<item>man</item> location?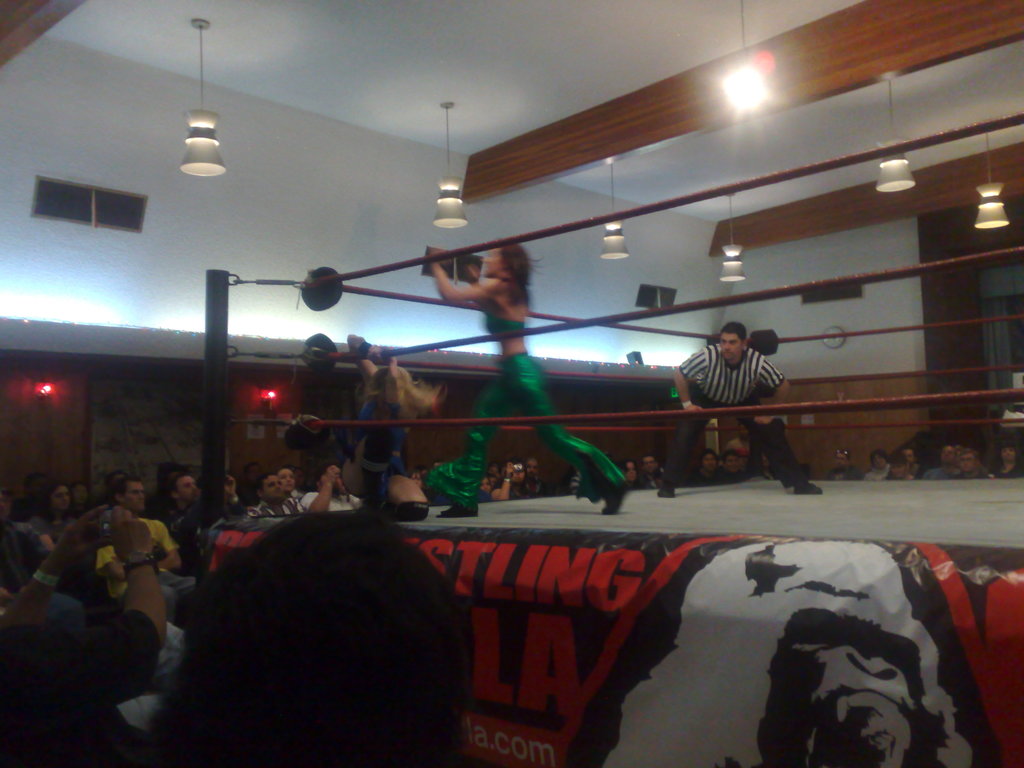
bbox=[719, 447, 742, 483]
